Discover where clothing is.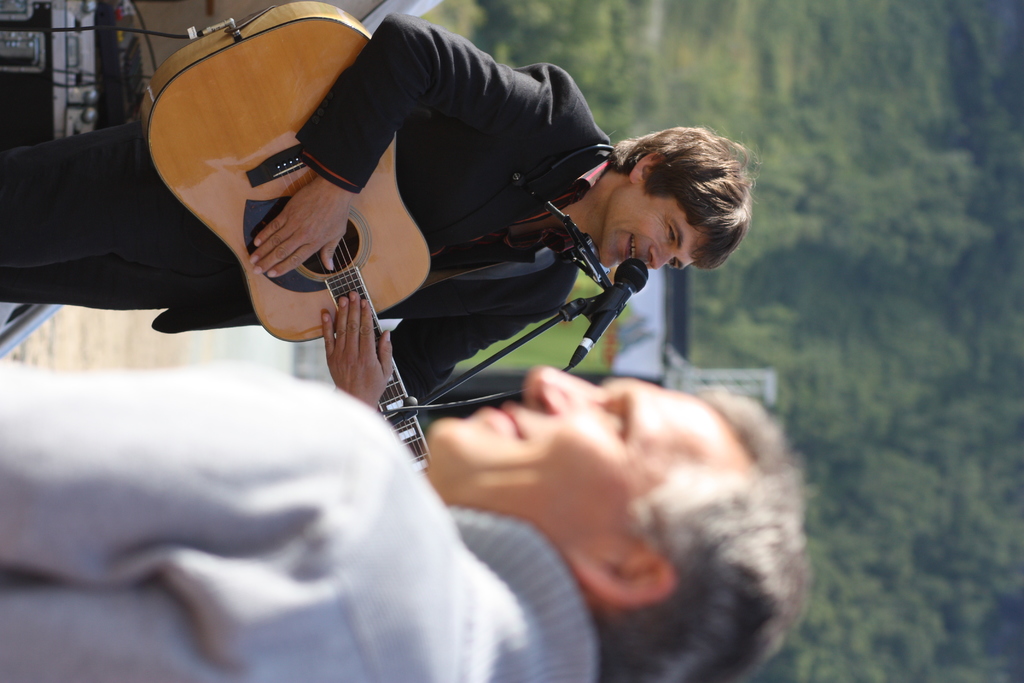
Discovered at 2 363 603 682.
